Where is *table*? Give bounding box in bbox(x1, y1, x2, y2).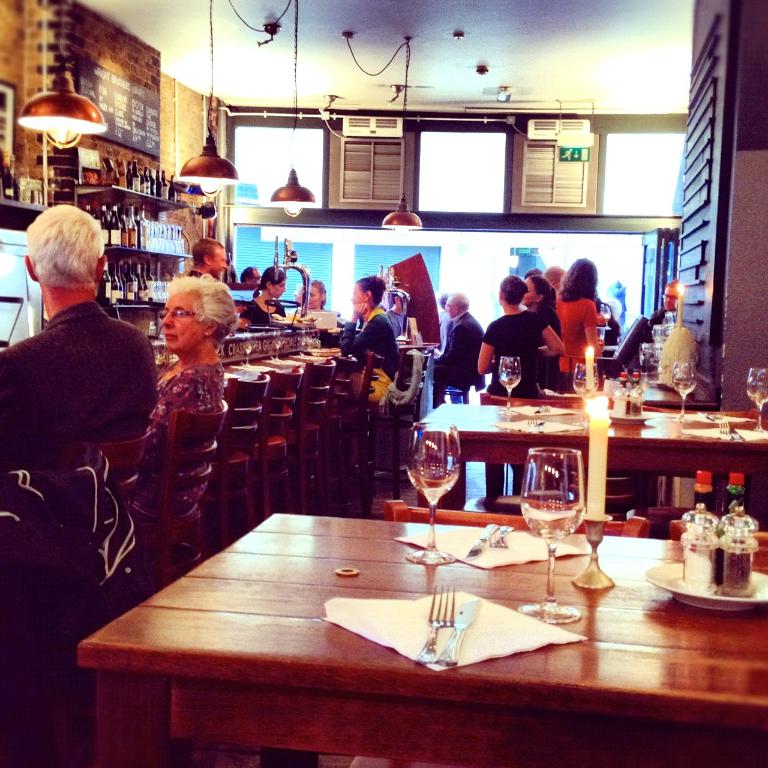
bbox(415, 402, 767, 535).
